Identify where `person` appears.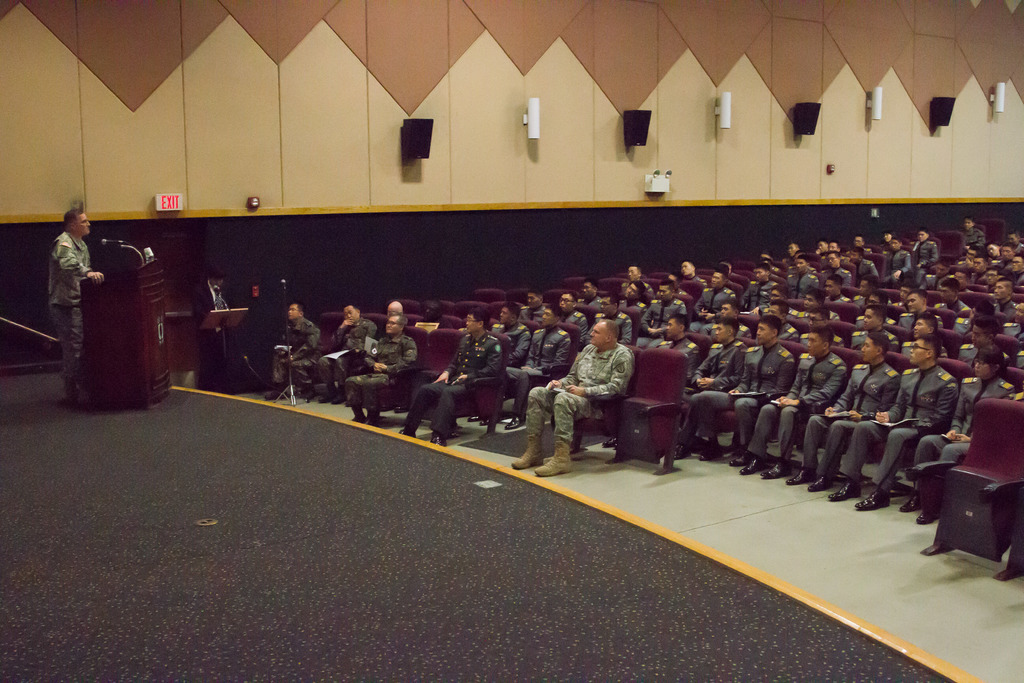
Appears at box(785, 331, 900, 493).
